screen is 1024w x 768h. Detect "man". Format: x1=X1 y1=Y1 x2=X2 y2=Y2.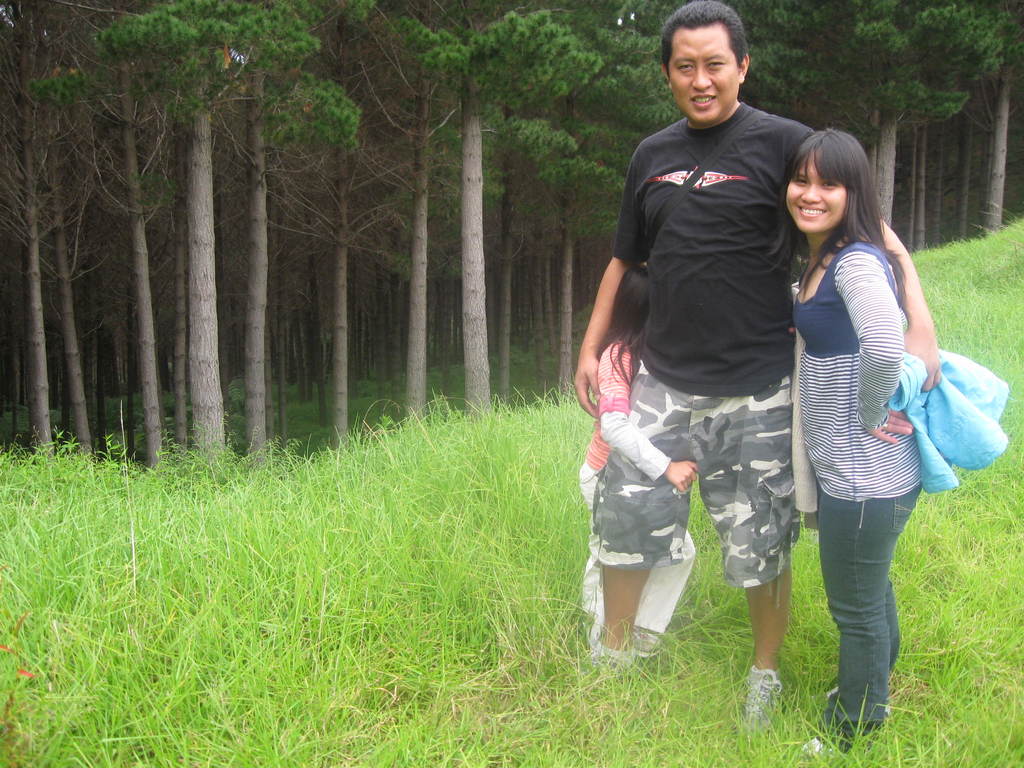
x1=564 y1=60 x2=929 y2=724.
